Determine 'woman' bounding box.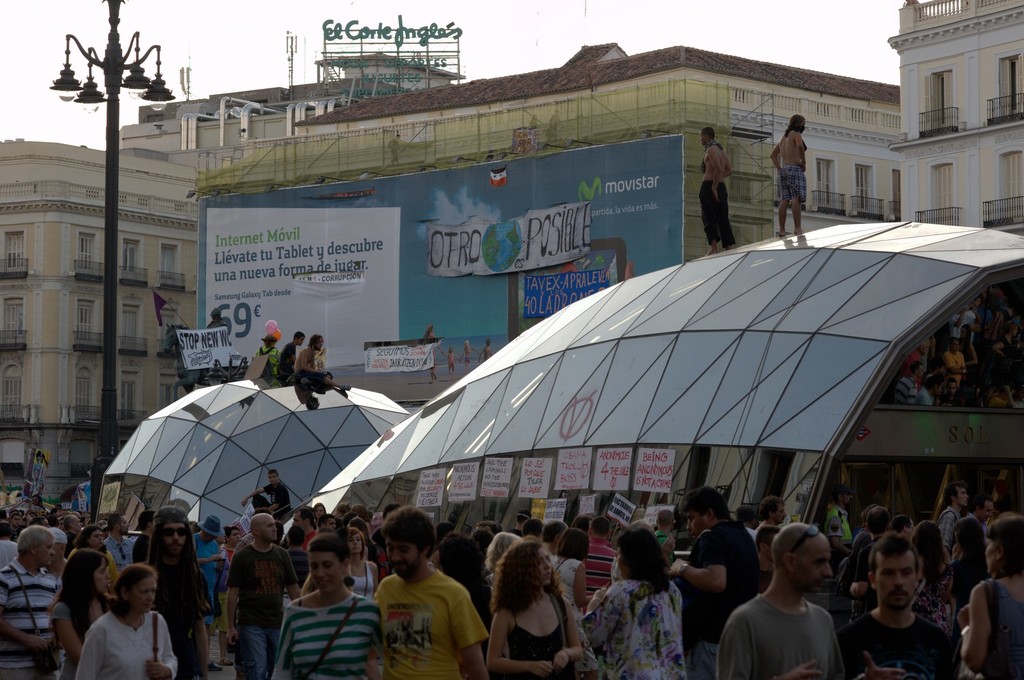
Determined: bbox(989, 385, 1012, 416).
